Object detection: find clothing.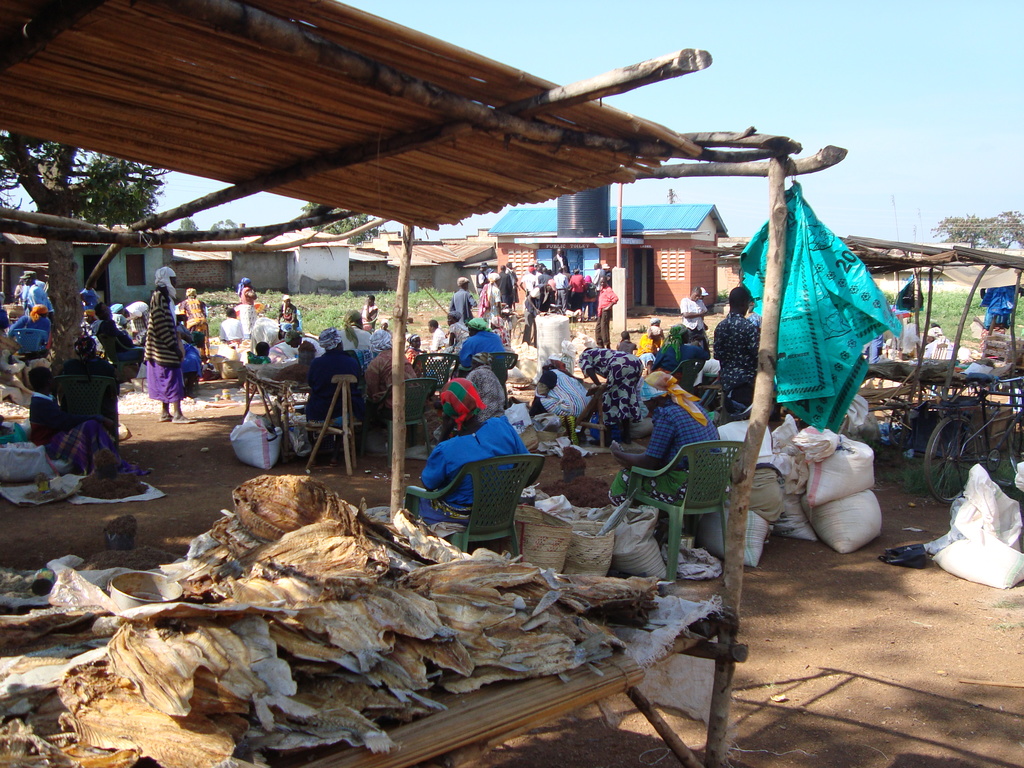
x1=404 y1=416 x2=530 y2=536.
